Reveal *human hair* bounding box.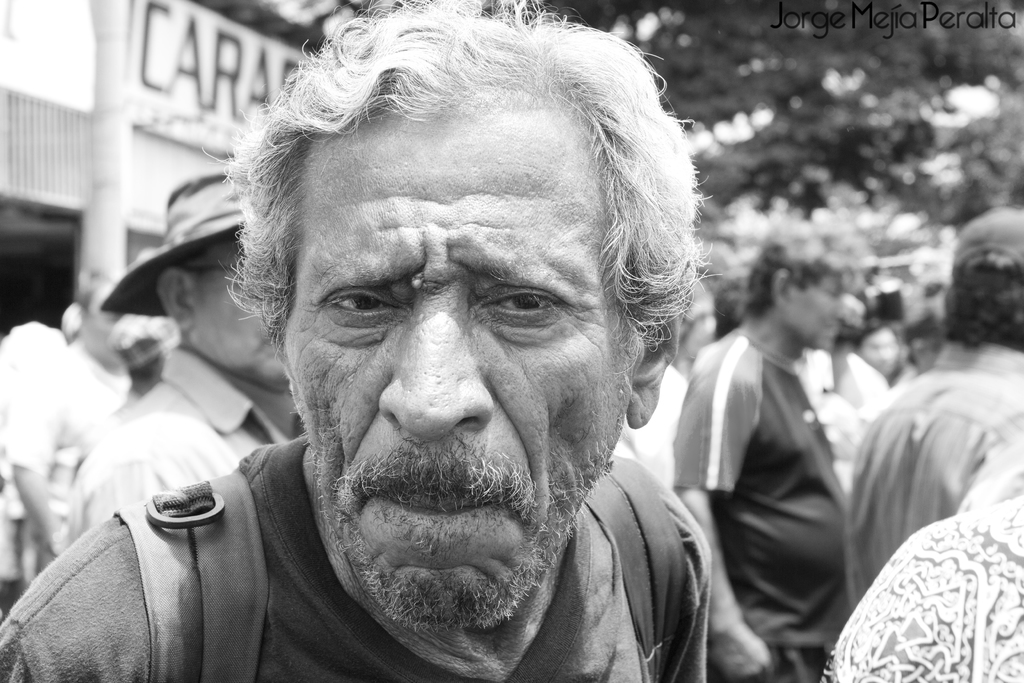
Revealed: (741,214,872,315).
